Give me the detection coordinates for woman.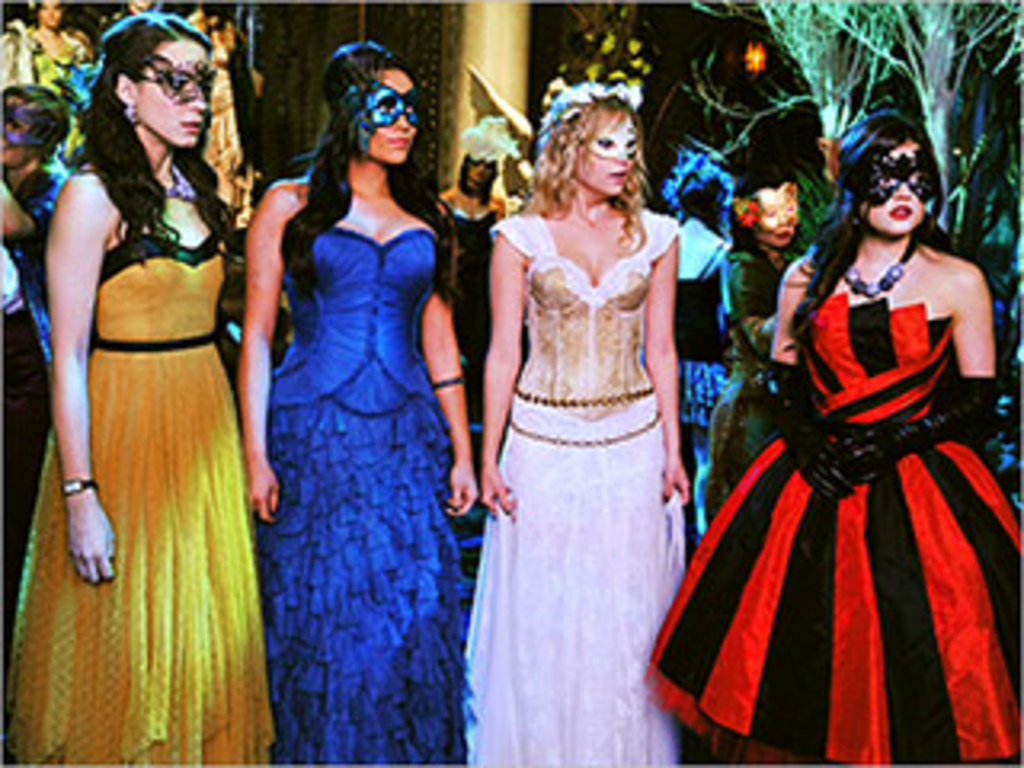
rect(714, 90, 819, 499).
